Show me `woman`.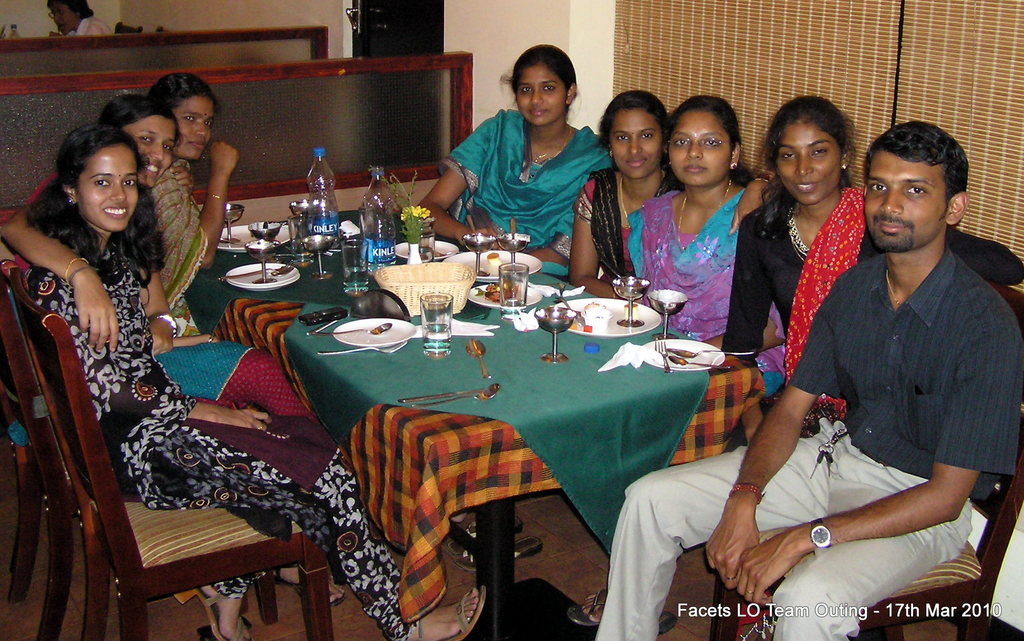
`woman` is here: crop(0, 96, 325, 431).
